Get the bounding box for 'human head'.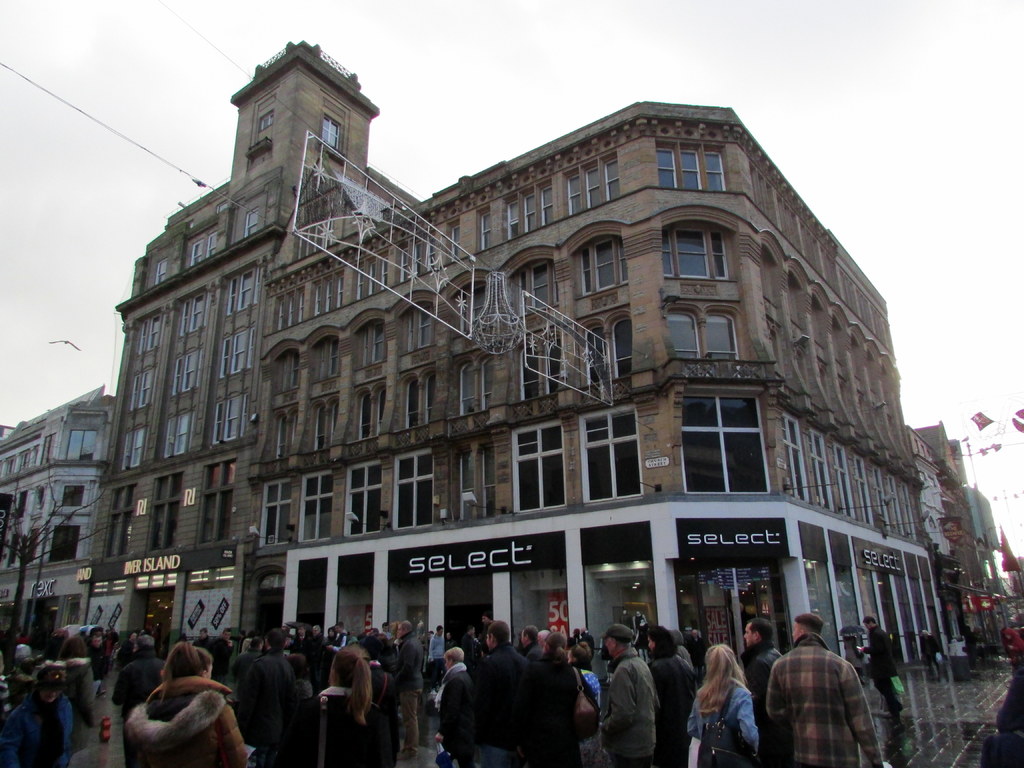
{"x1": 223, "y1": 626, "x2": 234, "y2": 642}.
